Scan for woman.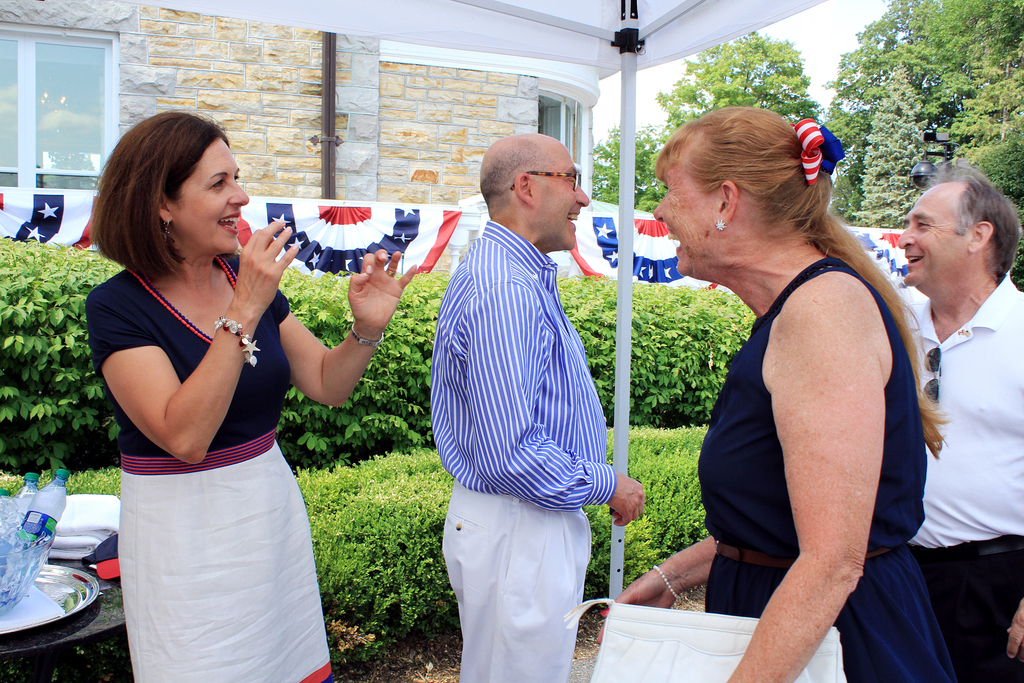
Scan result: locate(596, 105, 952, 682).
